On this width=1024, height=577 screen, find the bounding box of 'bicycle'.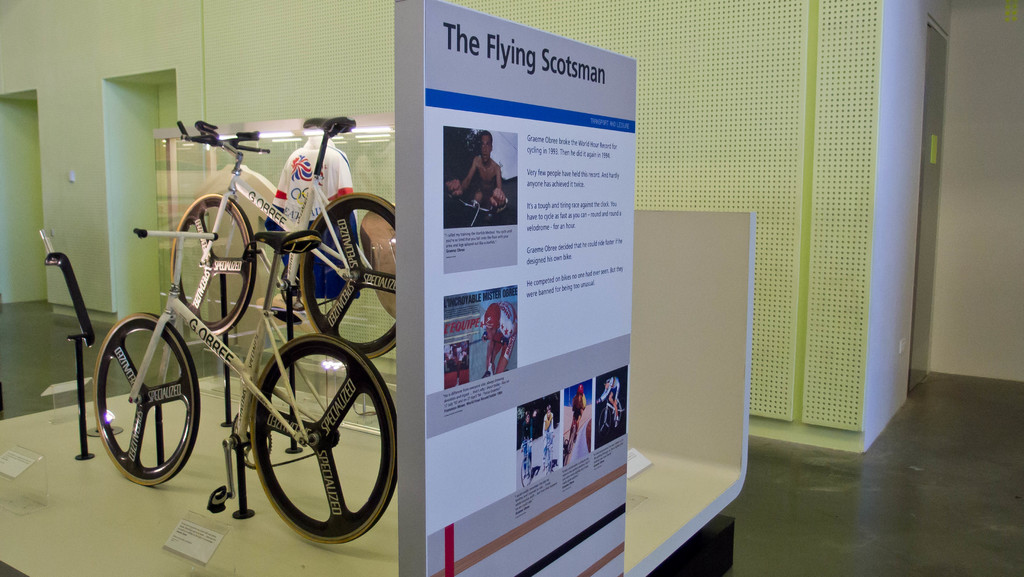
Bounding box: 566 412 583 467.
